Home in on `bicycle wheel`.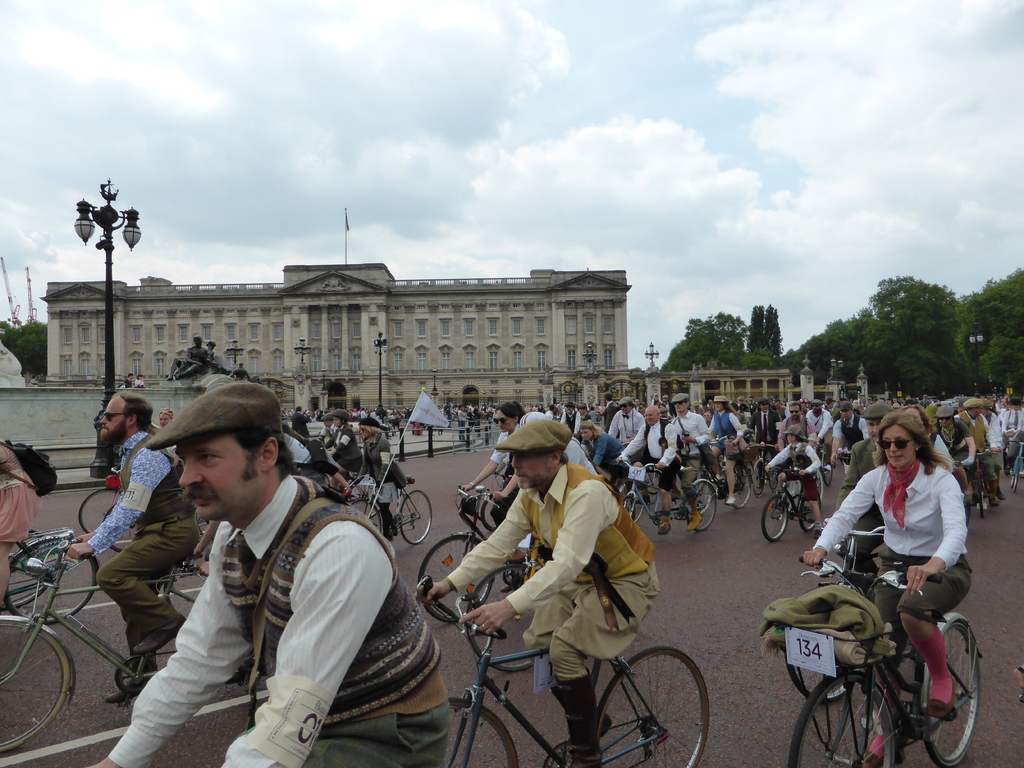
Homed in at [left=787, top=650, right=848, bottom=704].
